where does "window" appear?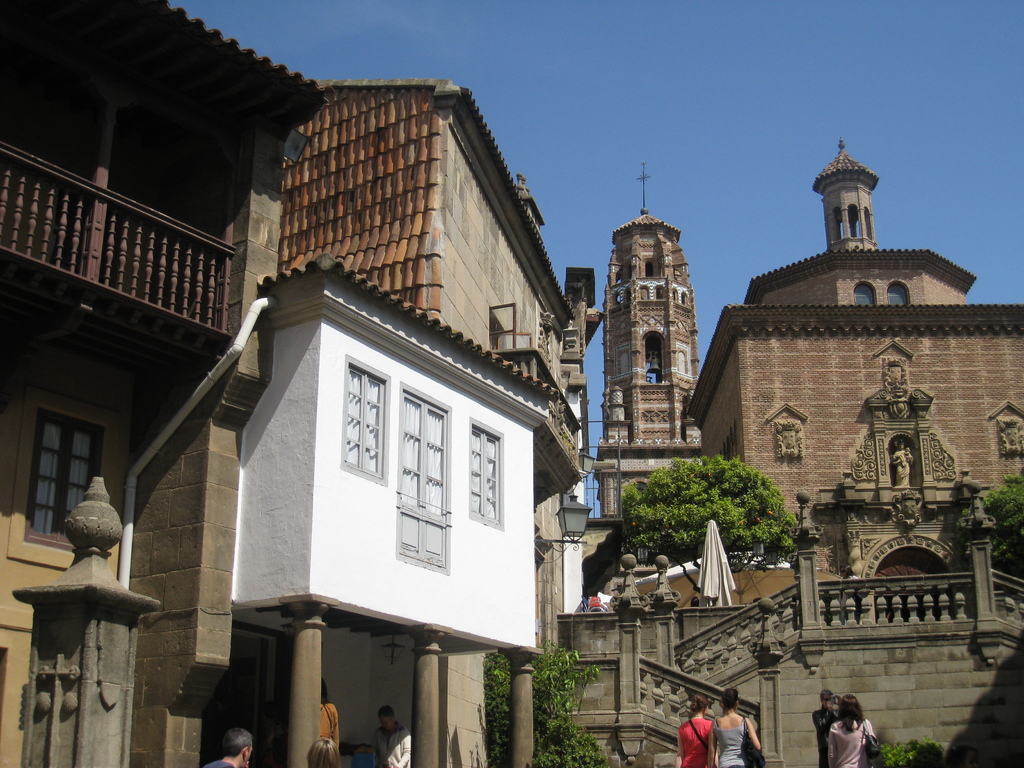
Appears at select_region(487, 301, 536, 378).
